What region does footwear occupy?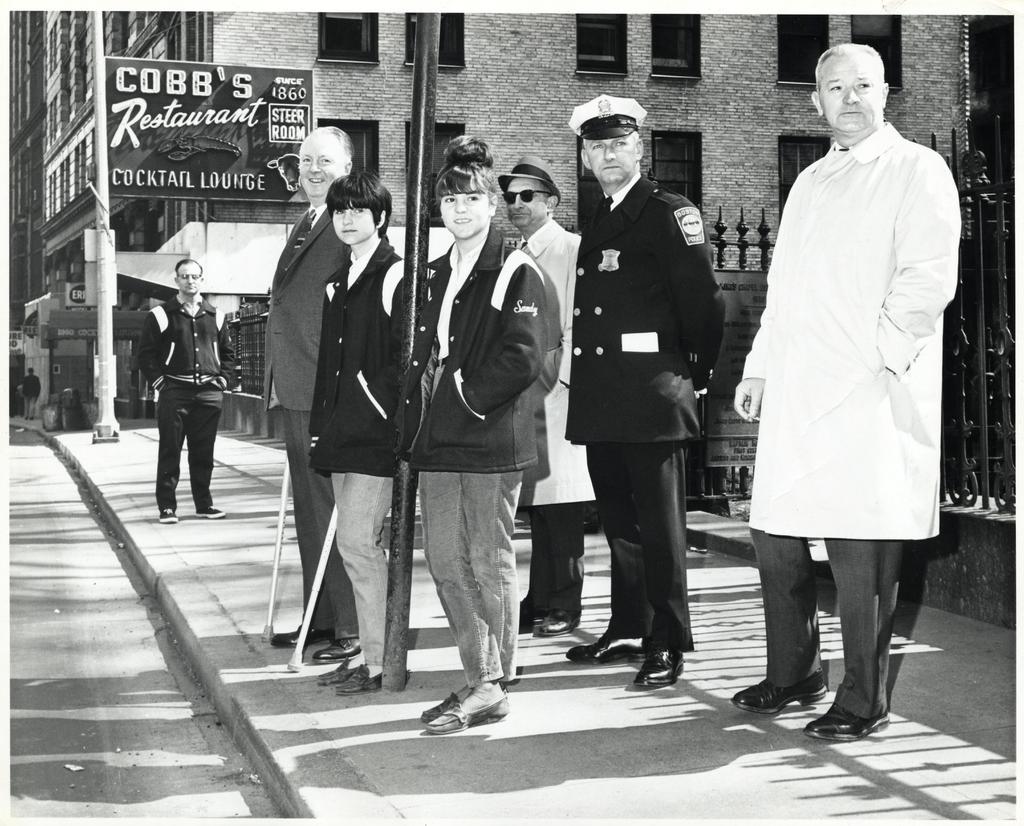
bbox=(730, 668, 828, 713).
